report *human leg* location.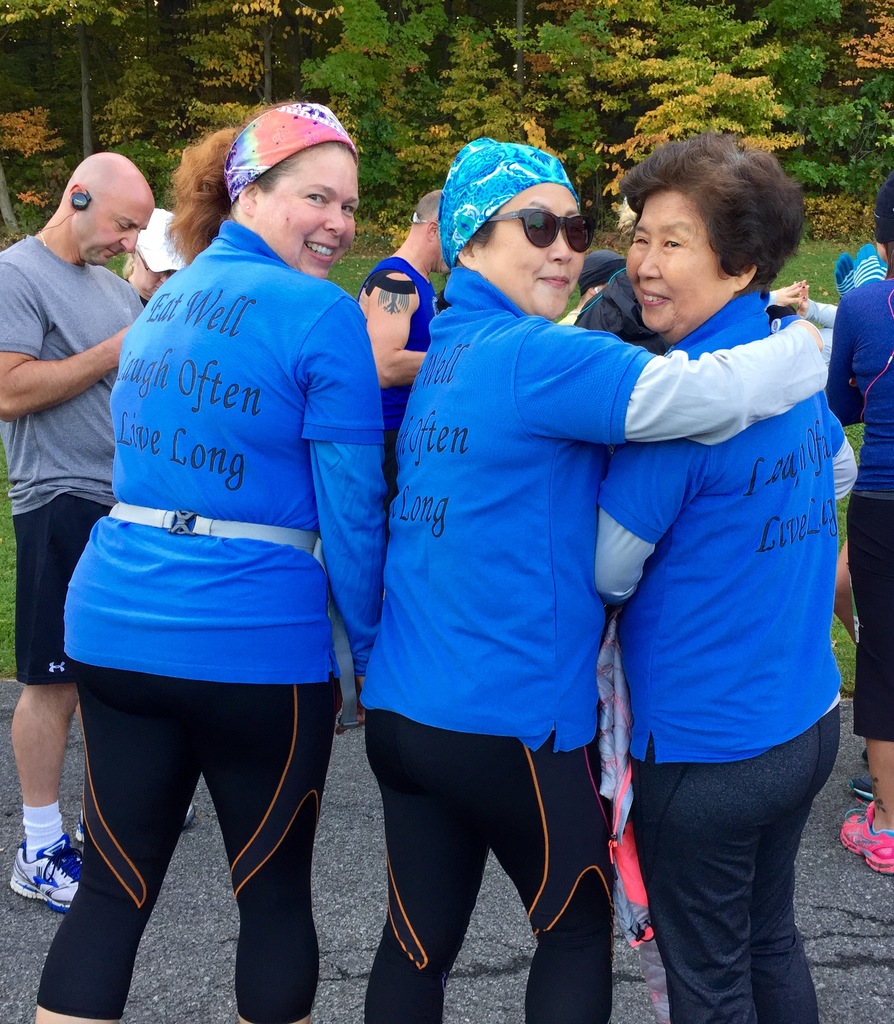
Report: select_region(12, 491, 91, 911).
